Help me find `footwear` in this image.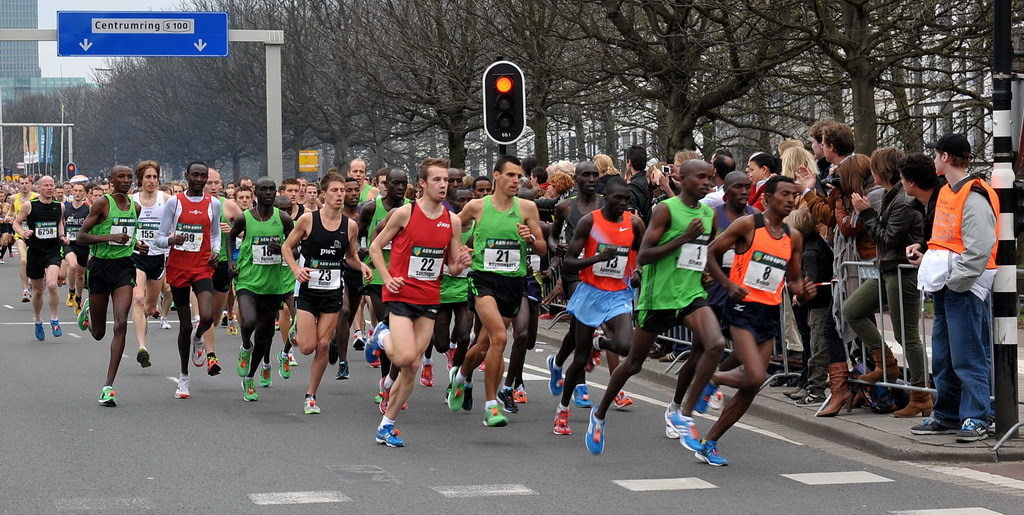
Found it: [left=33, top=318, right=47, bottom=345].
